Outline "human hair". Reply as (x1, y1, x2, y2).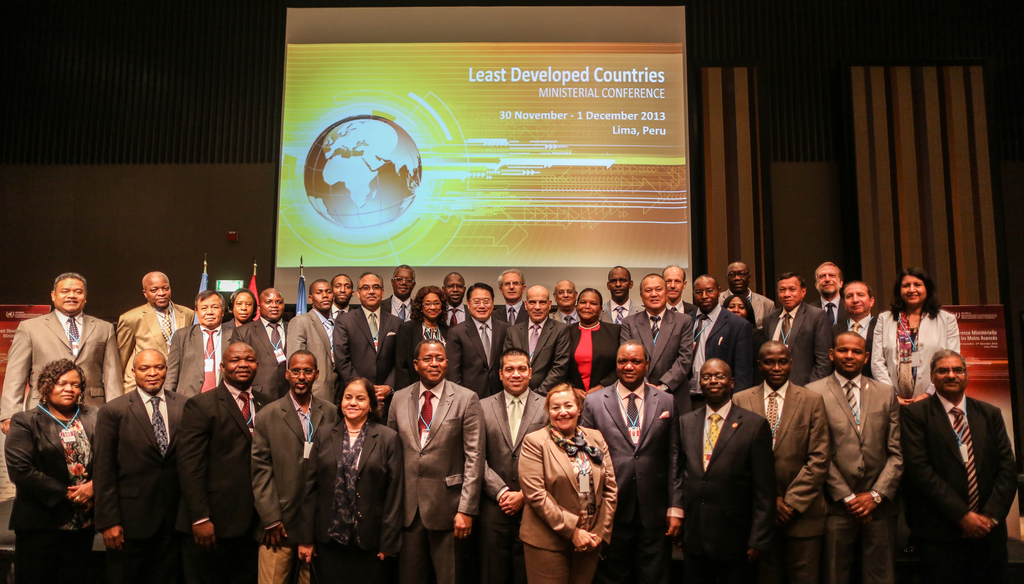
(410, 285, 451, 323).
